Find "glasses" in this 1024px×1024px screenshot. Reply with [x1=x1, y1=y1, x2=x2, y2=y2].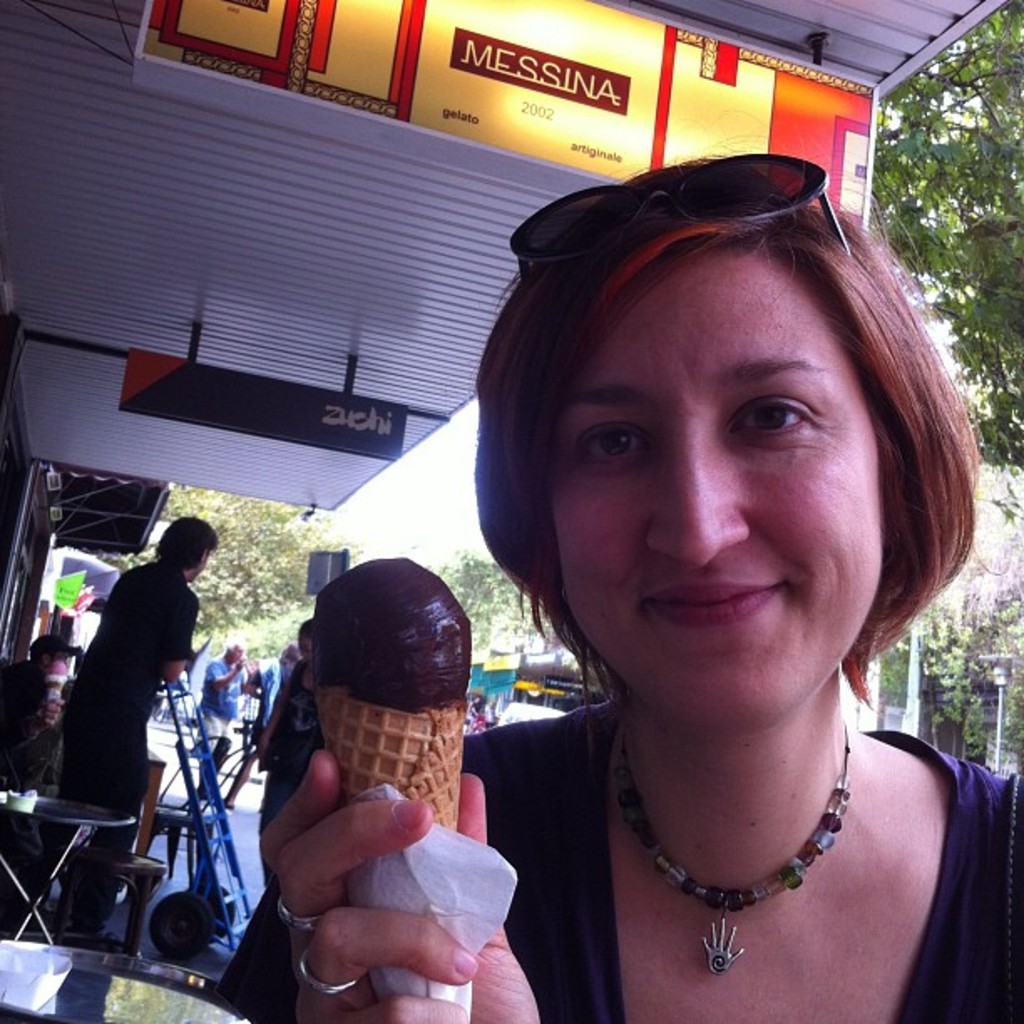
[x1=505, y1=156, x2=853, y2=258].
